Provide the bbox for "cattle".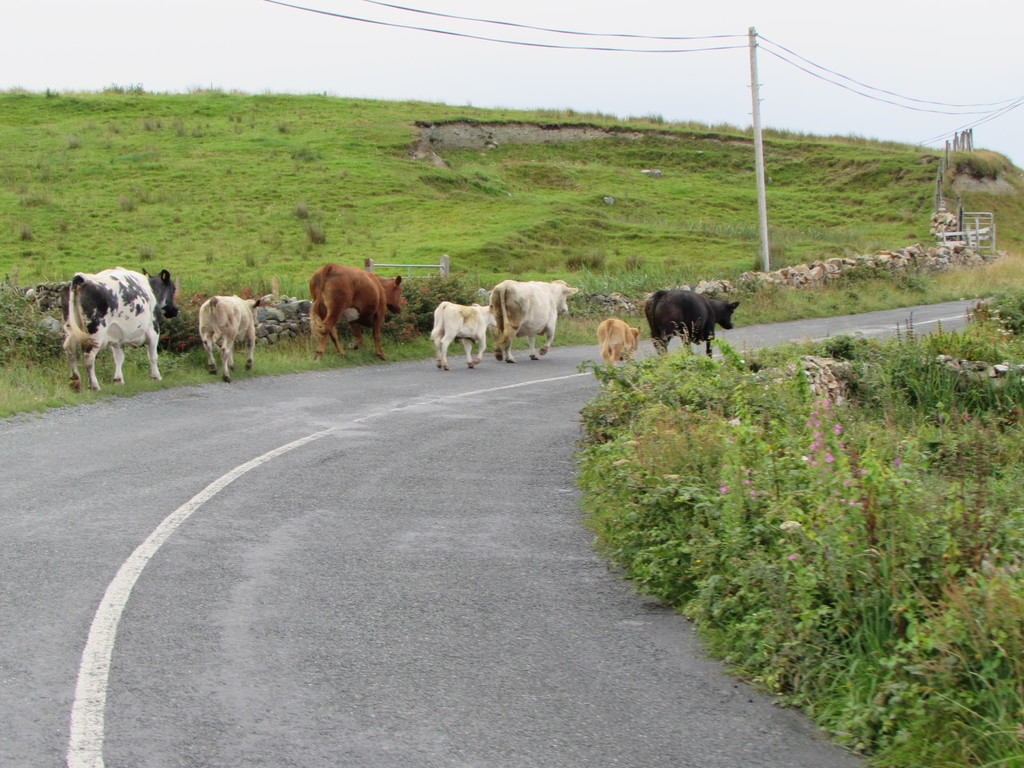
[left=489, top=276, right=579, bottom=360].
